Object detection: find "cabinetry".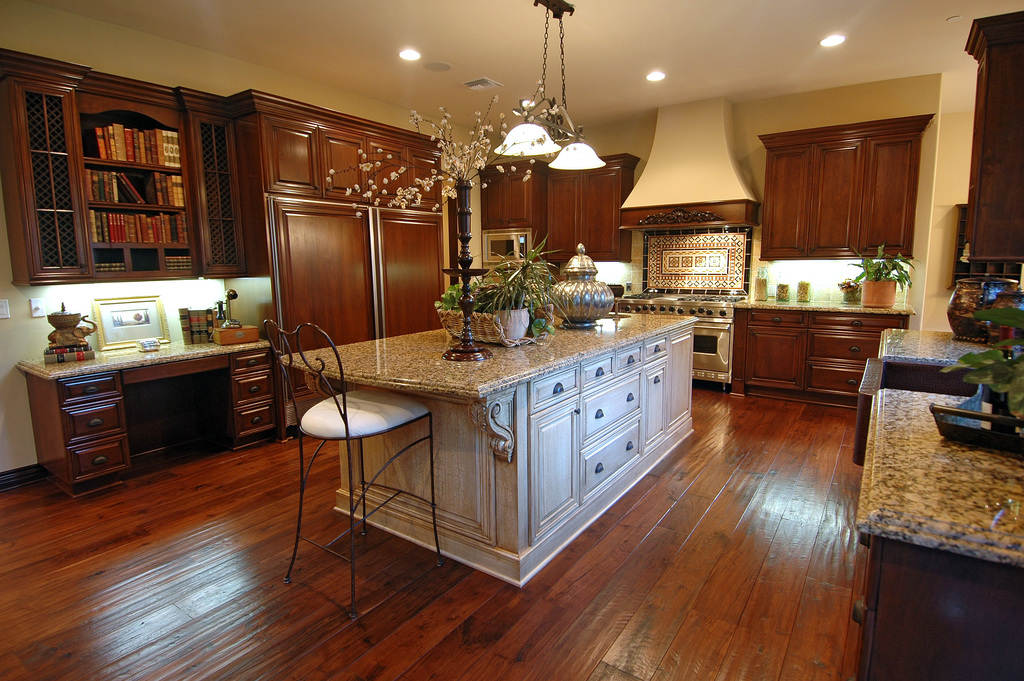
box(319, 127, 372, 202).
